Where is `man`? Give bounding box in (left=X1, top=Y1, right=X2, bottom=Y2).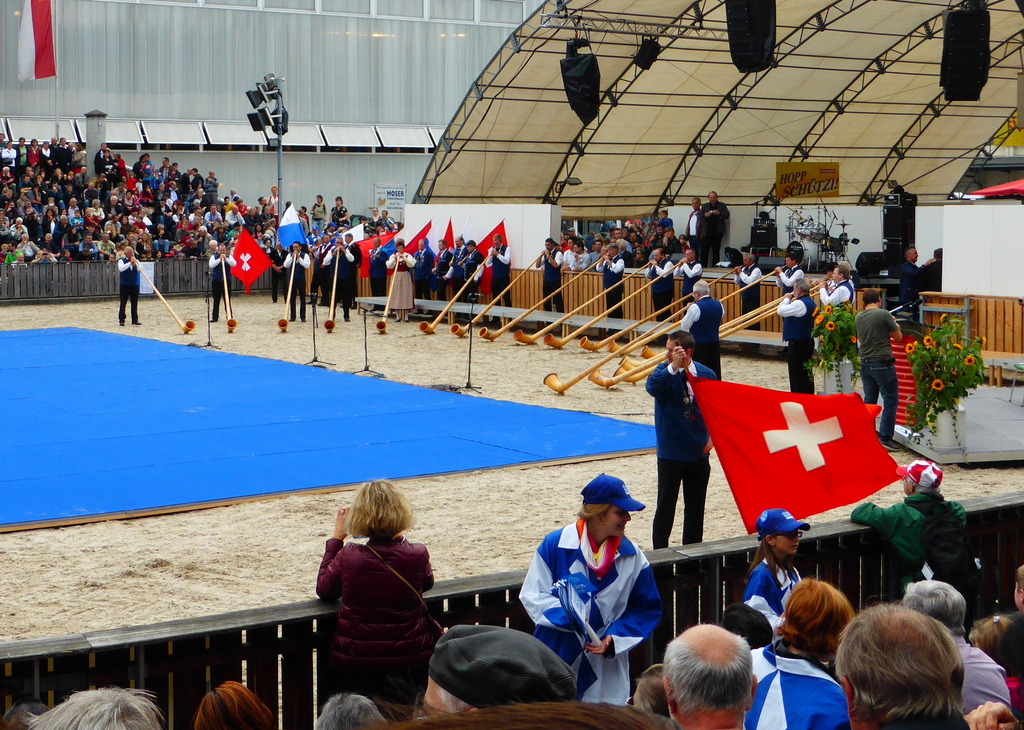
(left=699, top=191, right=729, bottom=268).
